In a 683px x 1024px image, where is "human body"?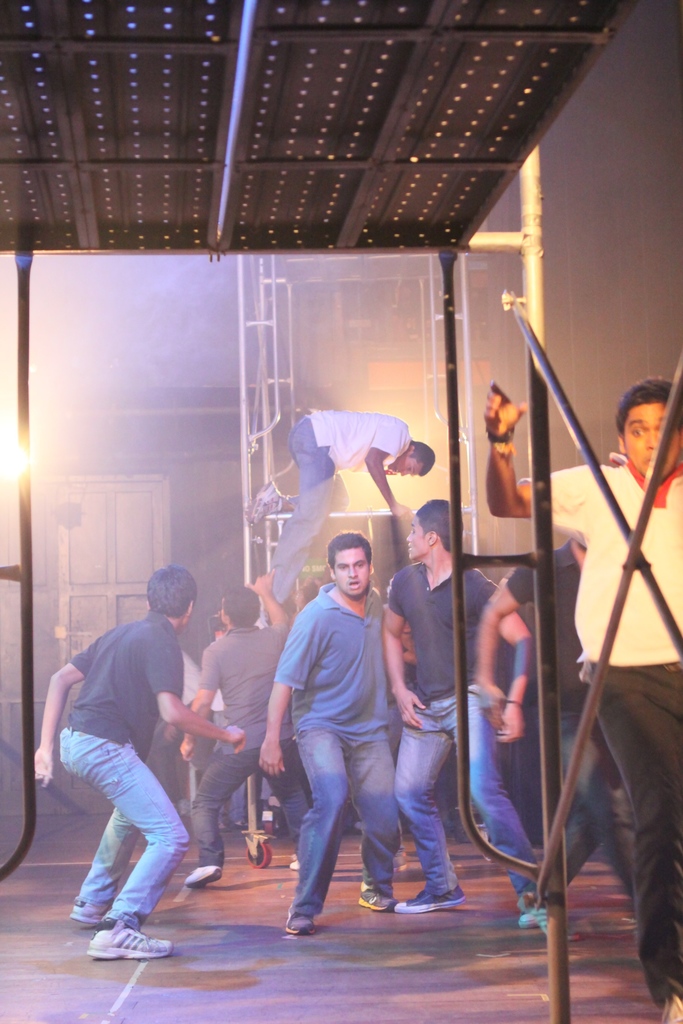
[239,410,435,531].
